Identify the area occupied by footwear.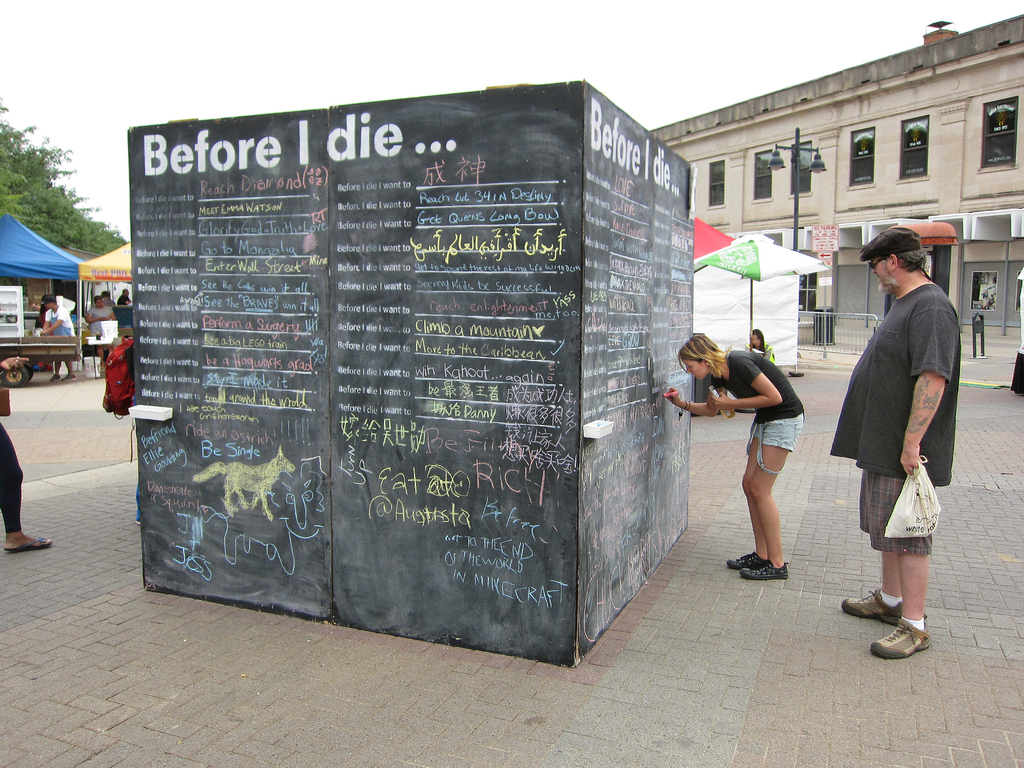
Area: 846:597:945:658.
